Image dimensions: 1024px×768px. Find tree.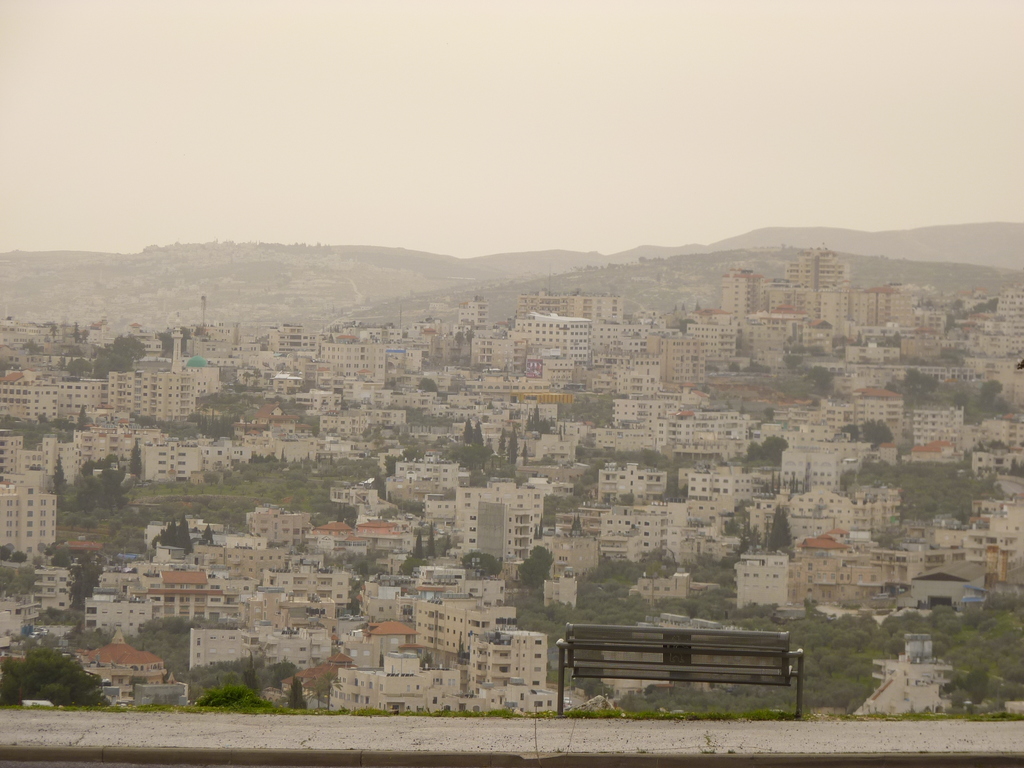
Rect(570, 513, 584, 534).
